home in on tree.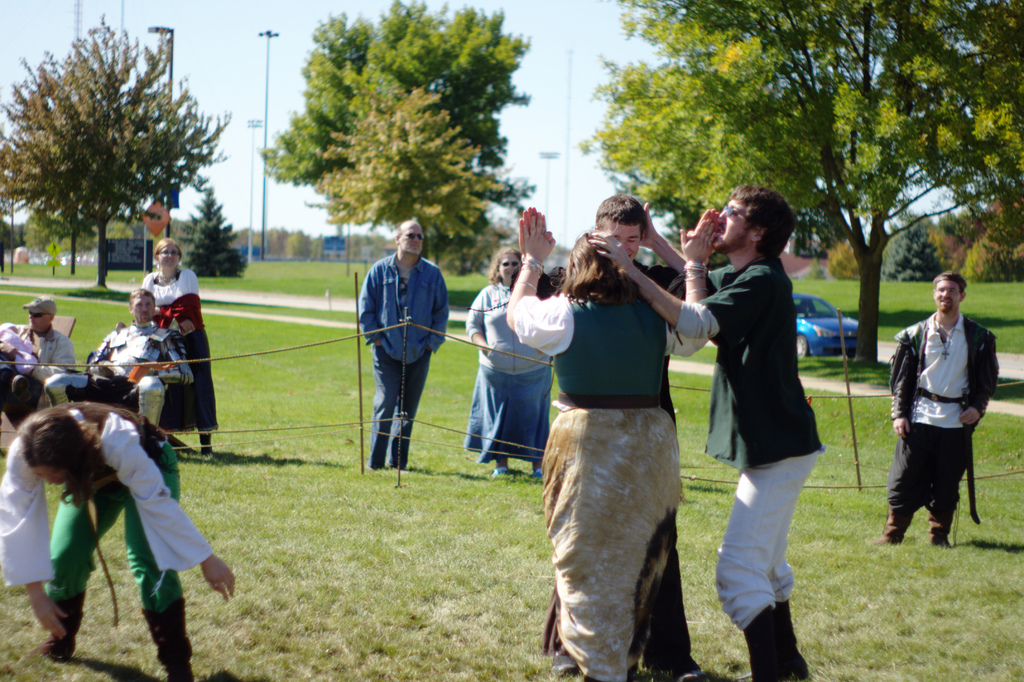
Homed in at [874, 218, 954, 288].
